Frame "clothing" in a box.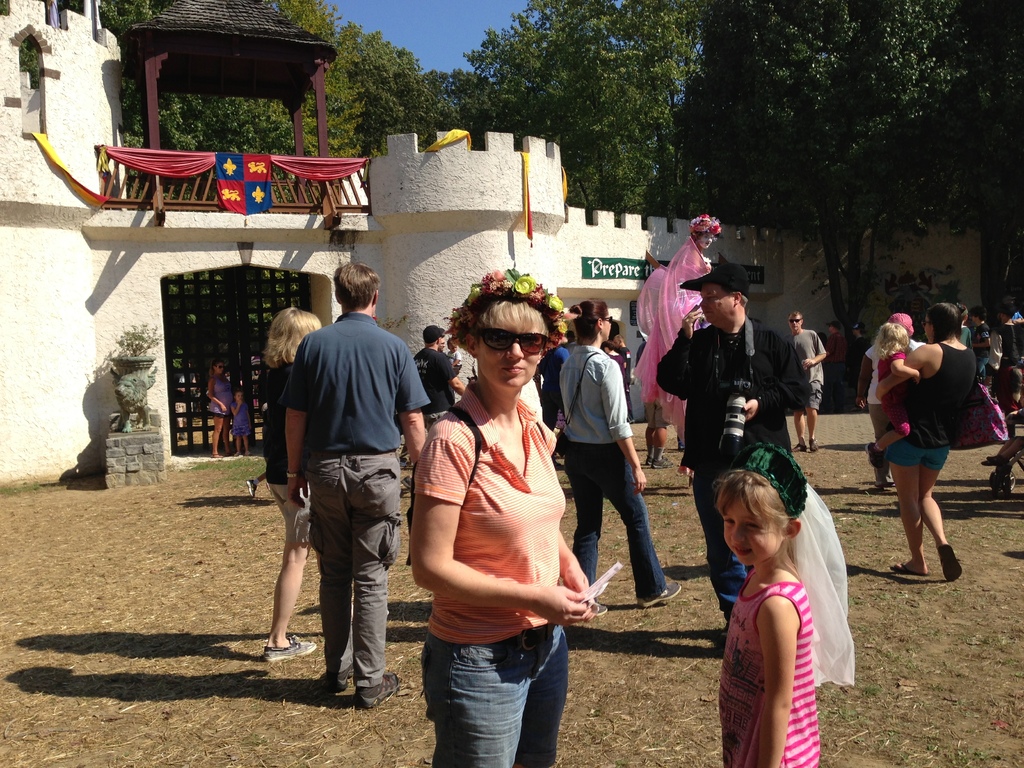
x1=784 y1=330 x2=826 y2=415.
